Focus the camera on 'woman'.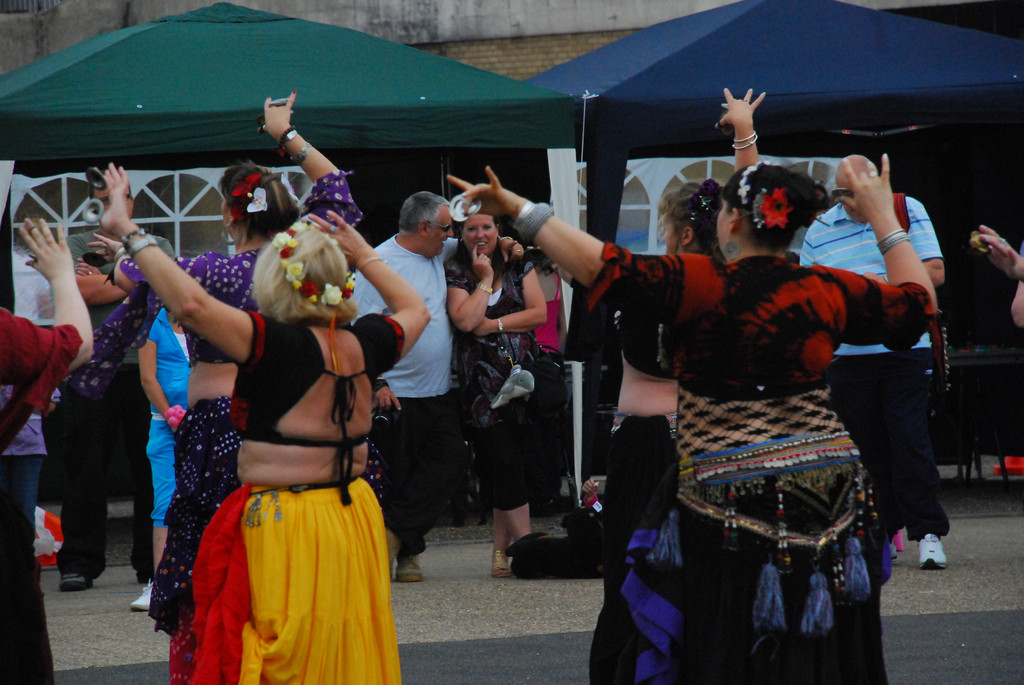
Focus region: [64, 86, 360, 684].
